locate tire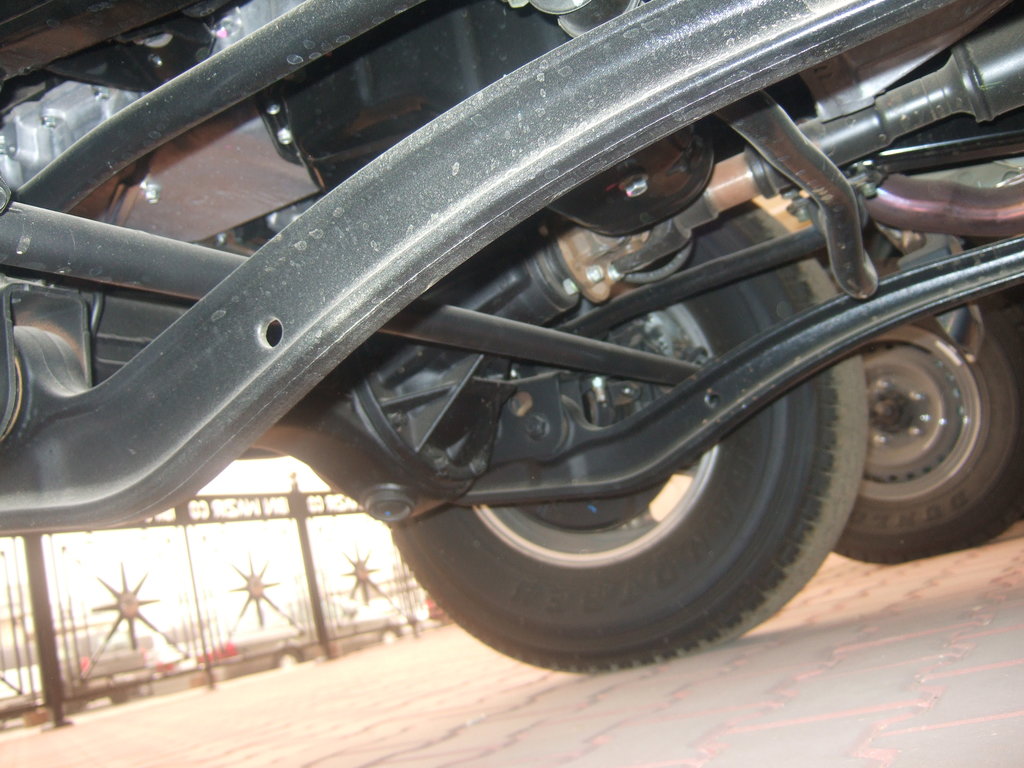
803 270 1013 583
